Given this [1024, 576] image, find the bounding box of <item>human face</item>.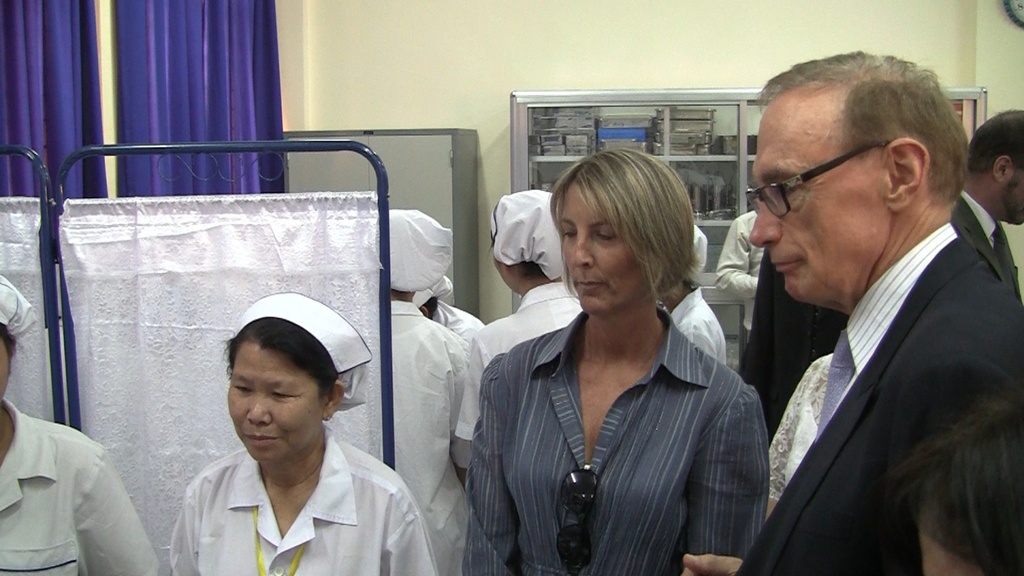
[left=747, top=98, right=887, bottom=298].
